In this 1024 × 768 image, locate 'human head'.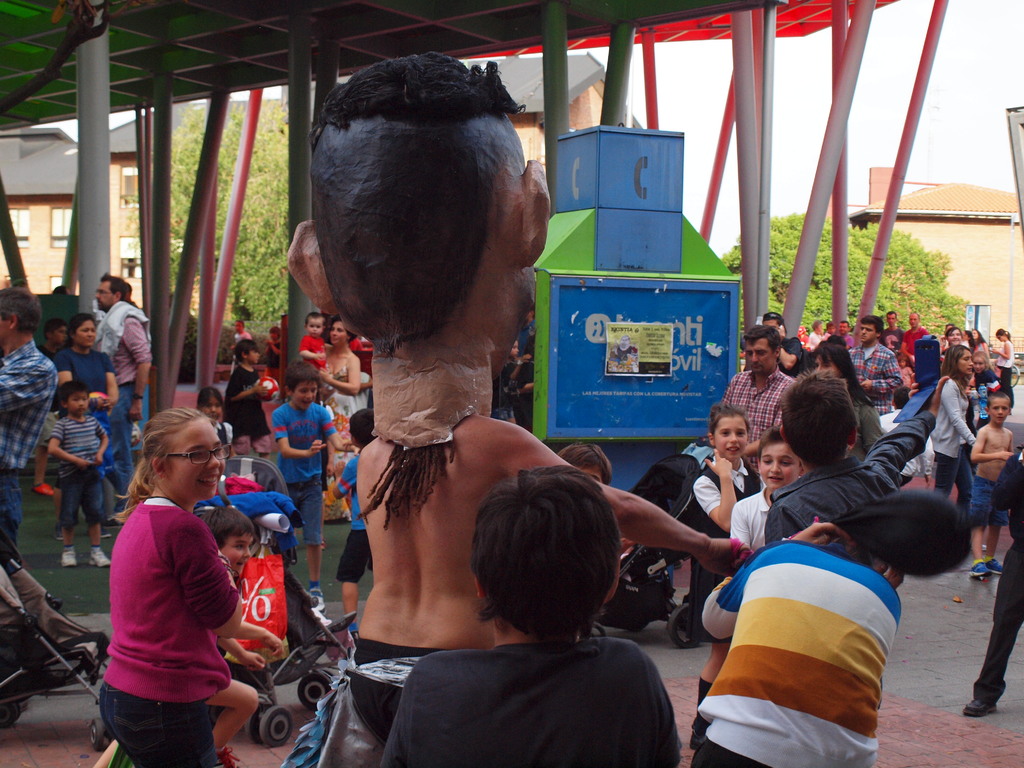
Bounding box: bbox=(909, 311, 922, 331).
